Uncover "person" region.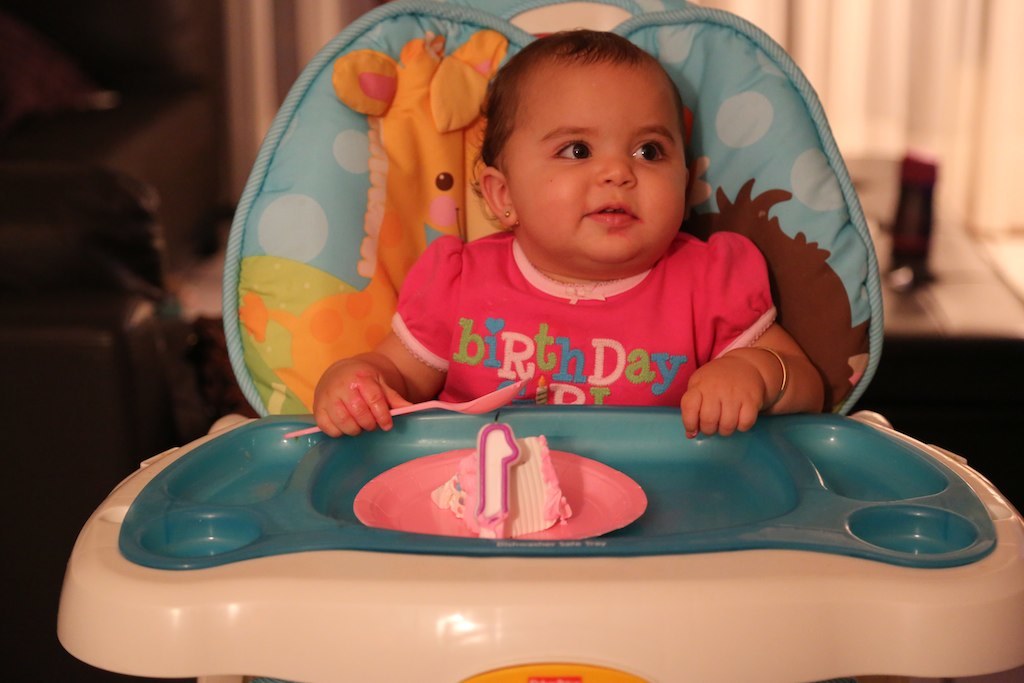
Uncovered: 315, 30, 821, 445.
